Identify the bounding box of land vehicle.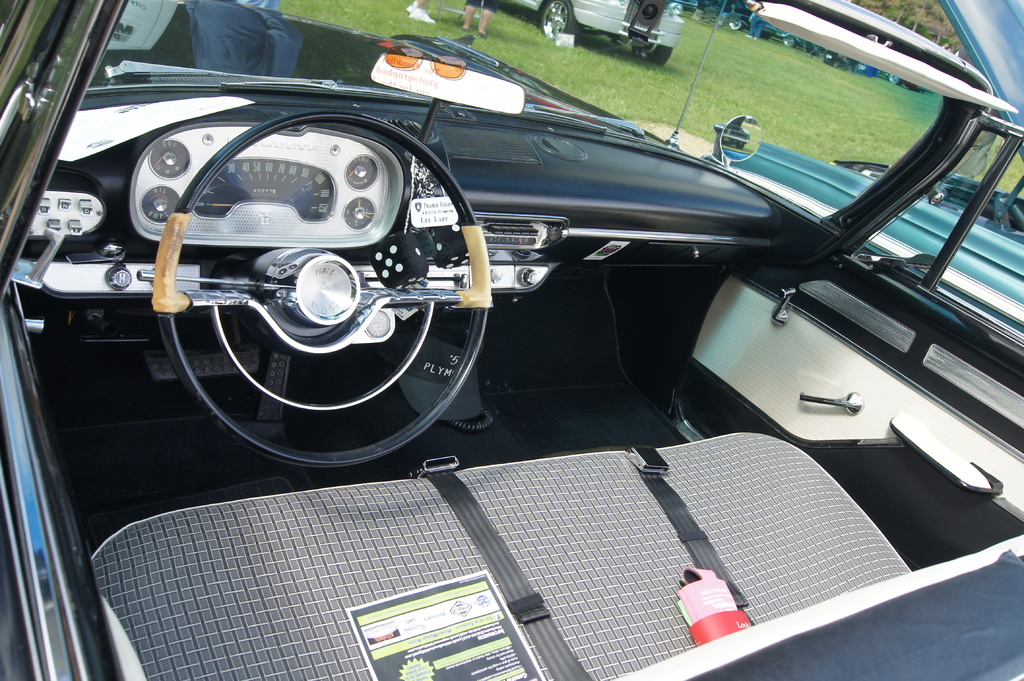
x1=700 y1=0 x2=1023 y2=344.
